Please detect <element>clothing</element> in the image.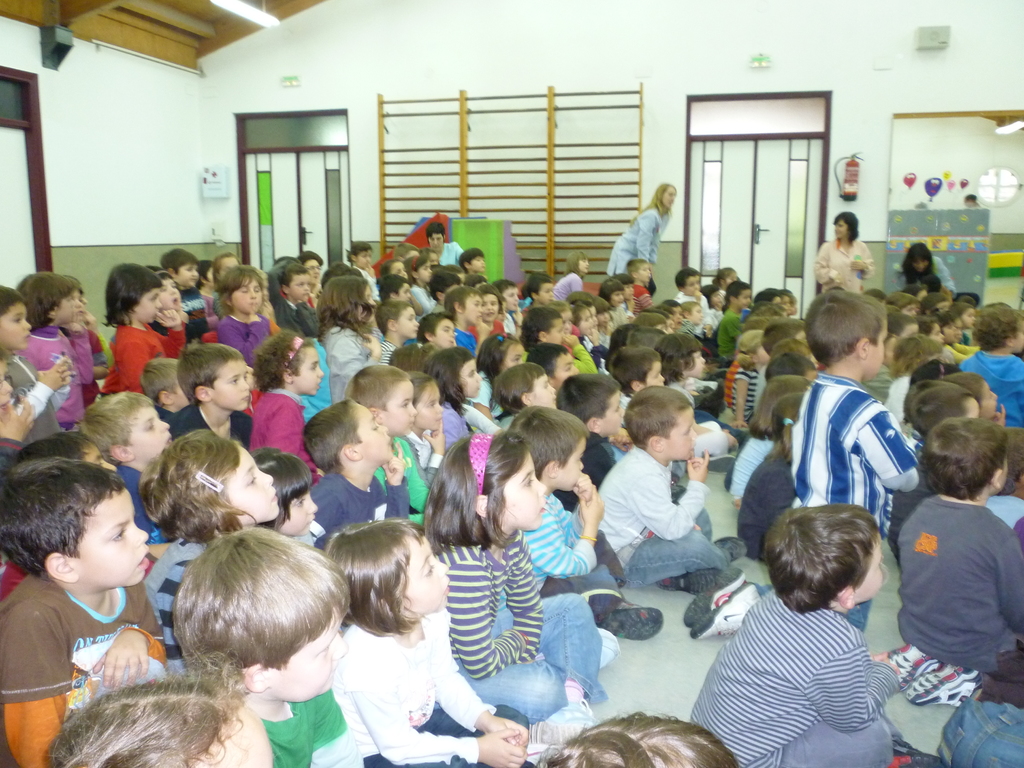
[428, 539, 604, 736].
